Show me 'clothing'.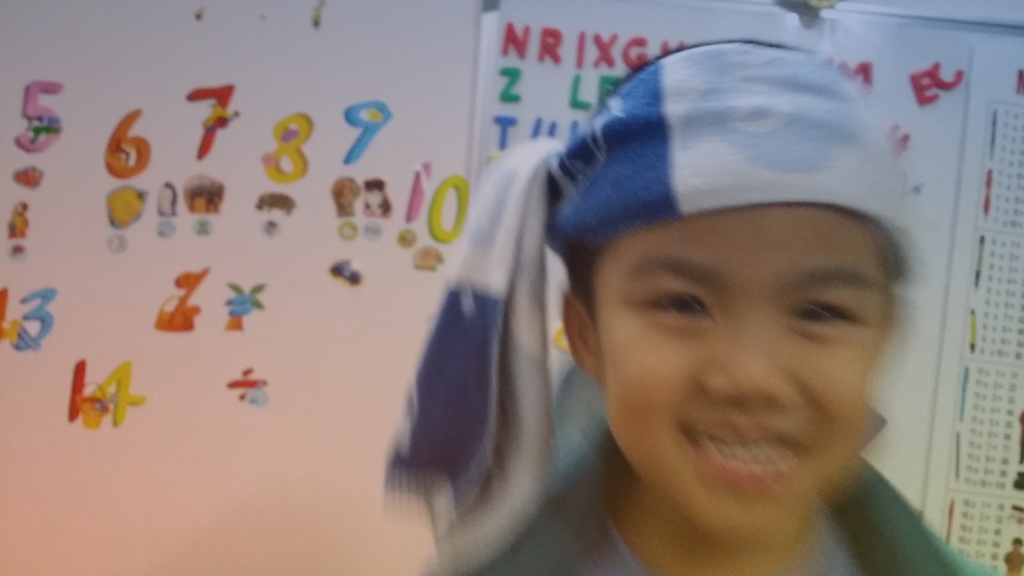
'clothing' is here: BBox(476, 449, 996, 575).
